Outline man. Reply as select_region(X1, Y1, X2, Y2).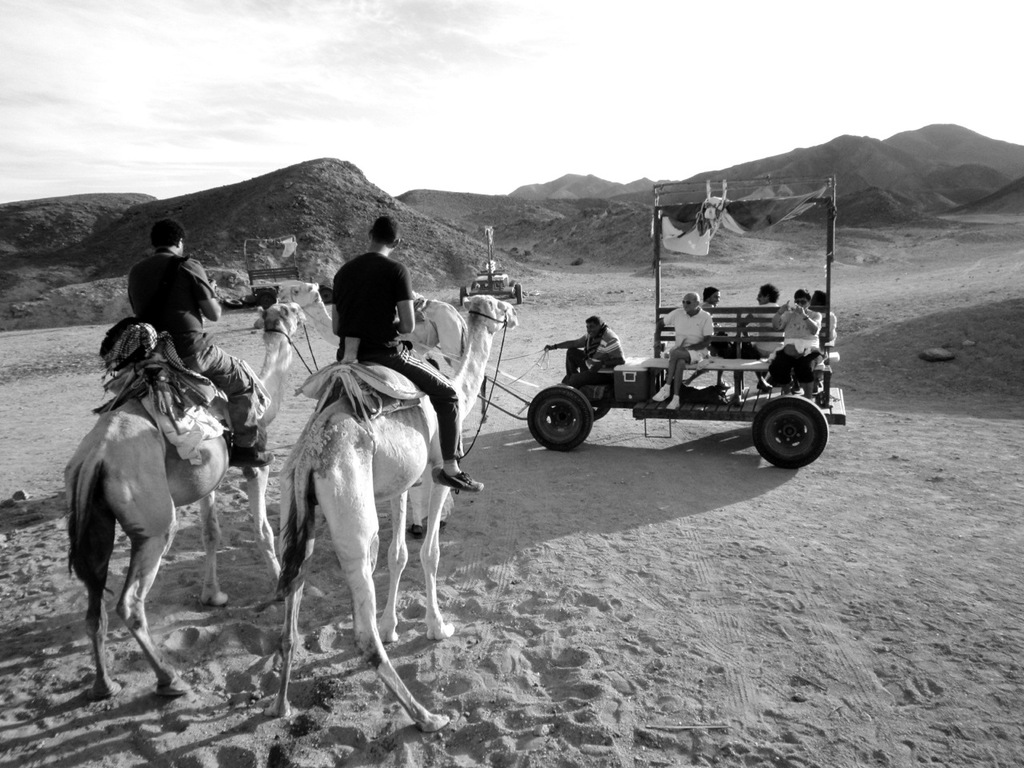
select_region(330, 218, 486, 490).
